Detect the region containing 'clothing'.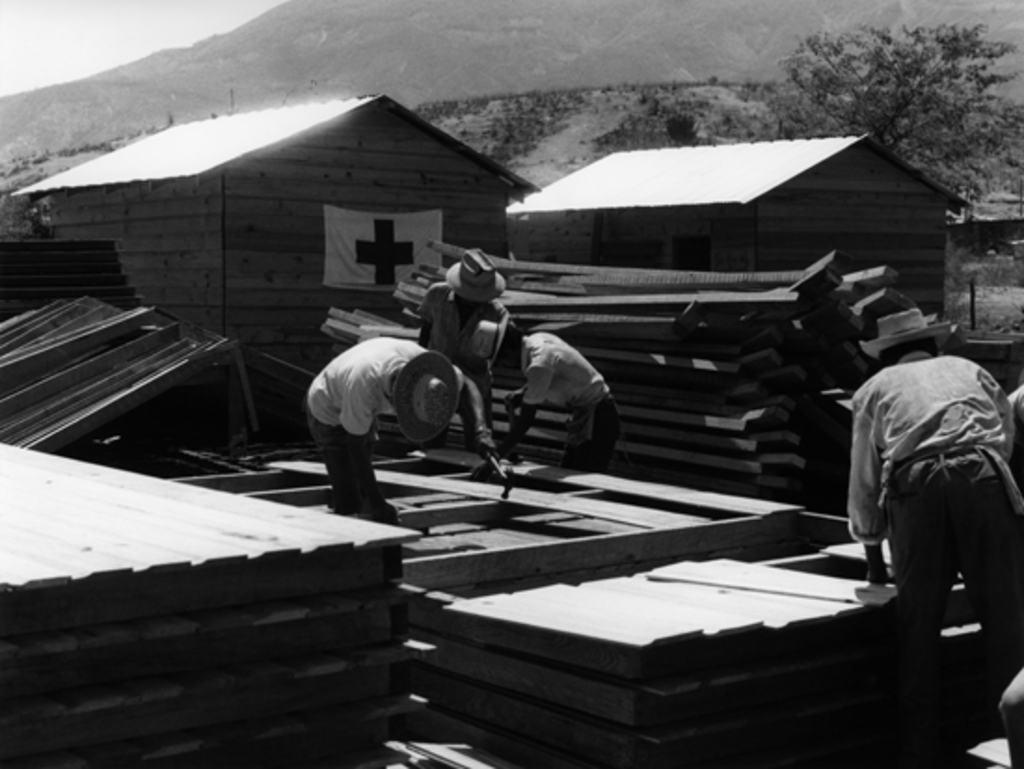
<box>523,330,624,471</box>.
